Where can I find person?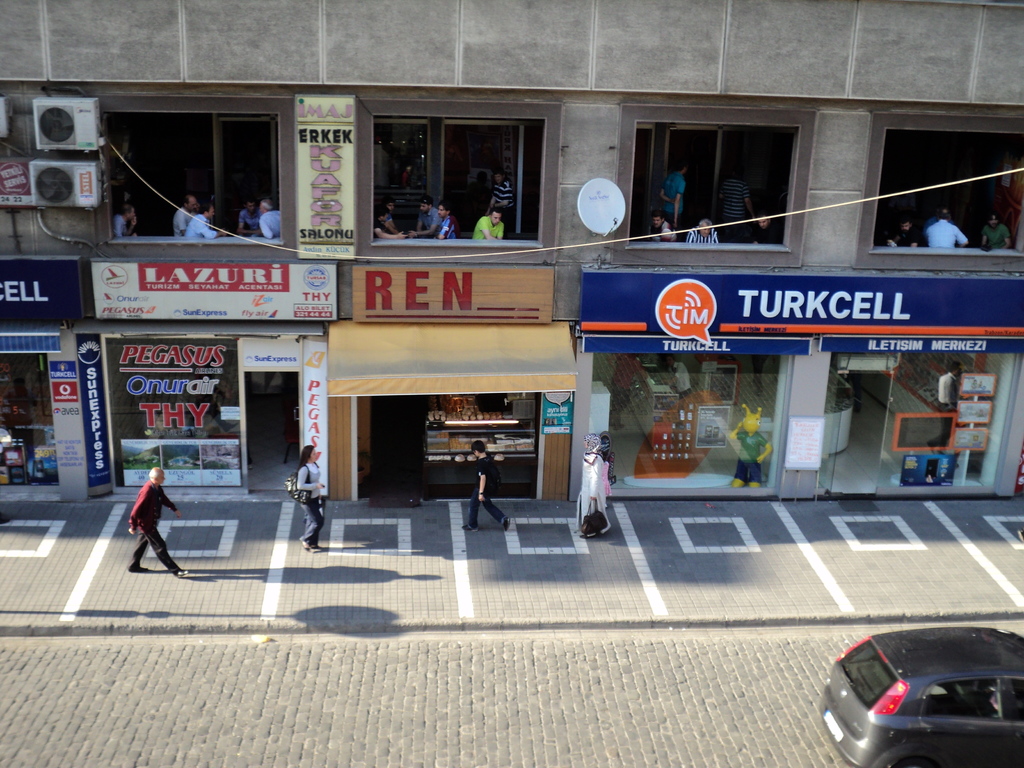
You can find it at bbox=(383, 197, 396, 220).
